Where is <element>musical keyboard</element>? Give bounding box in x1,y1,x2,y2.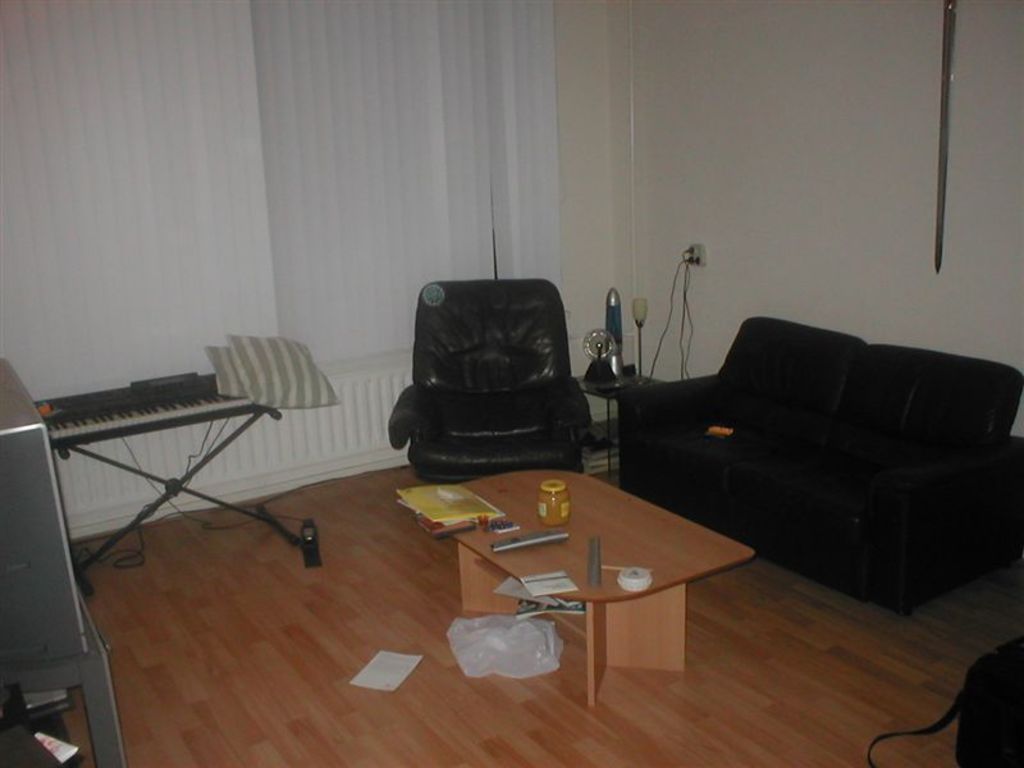
29,357,302,541.
